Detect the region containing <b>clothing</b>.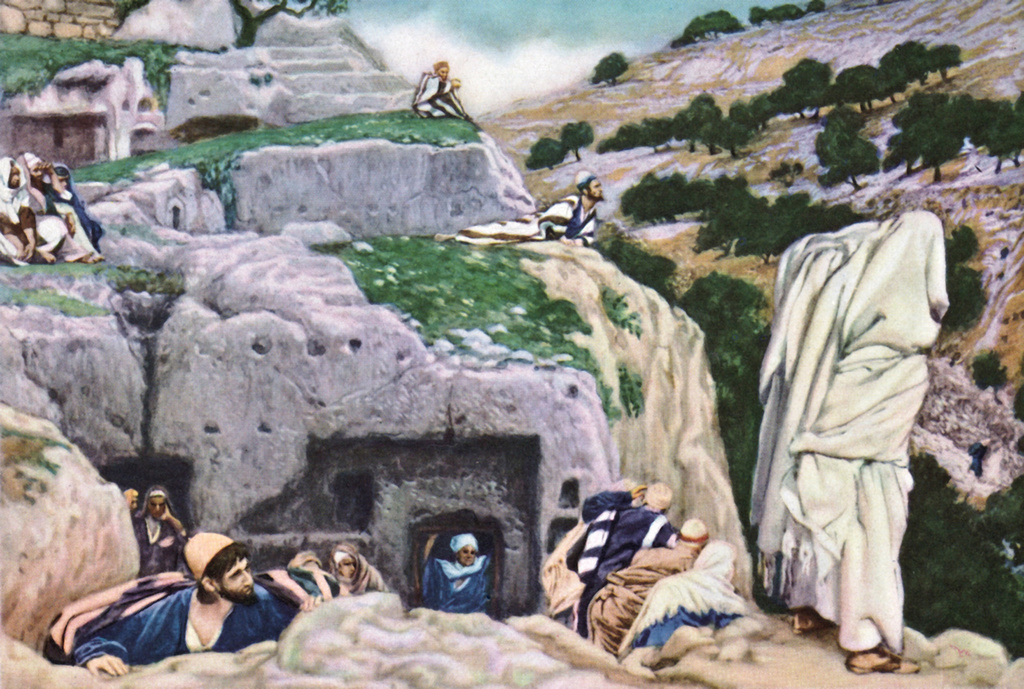
<region>422, 527, 515, 632</region>.
